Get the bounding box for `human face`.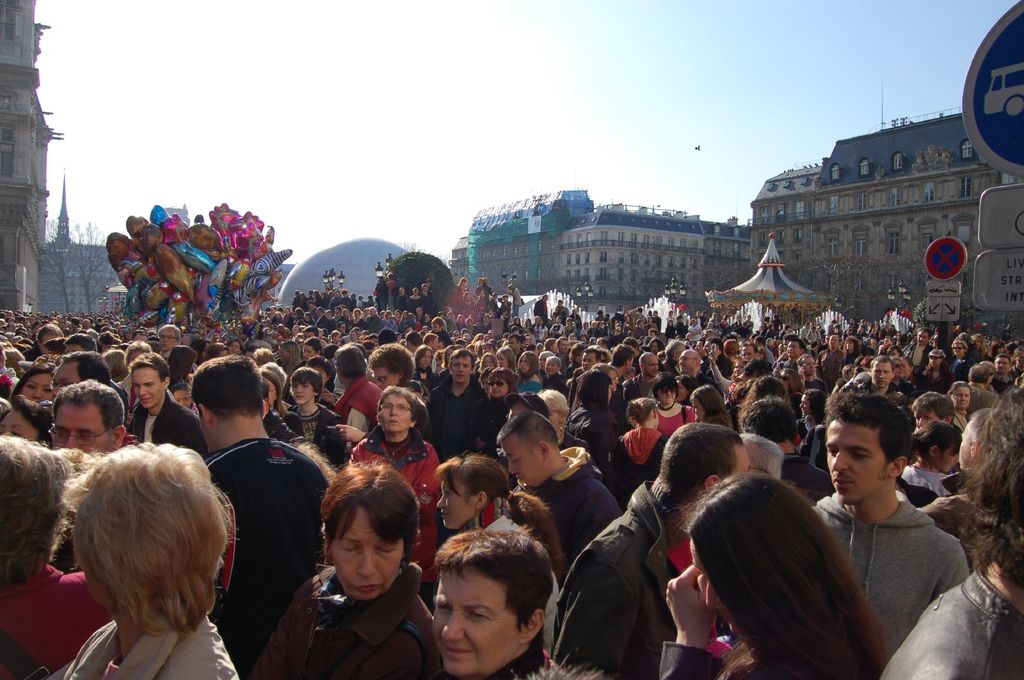
(x1=300, y1=342, x2=314, y2=360).
